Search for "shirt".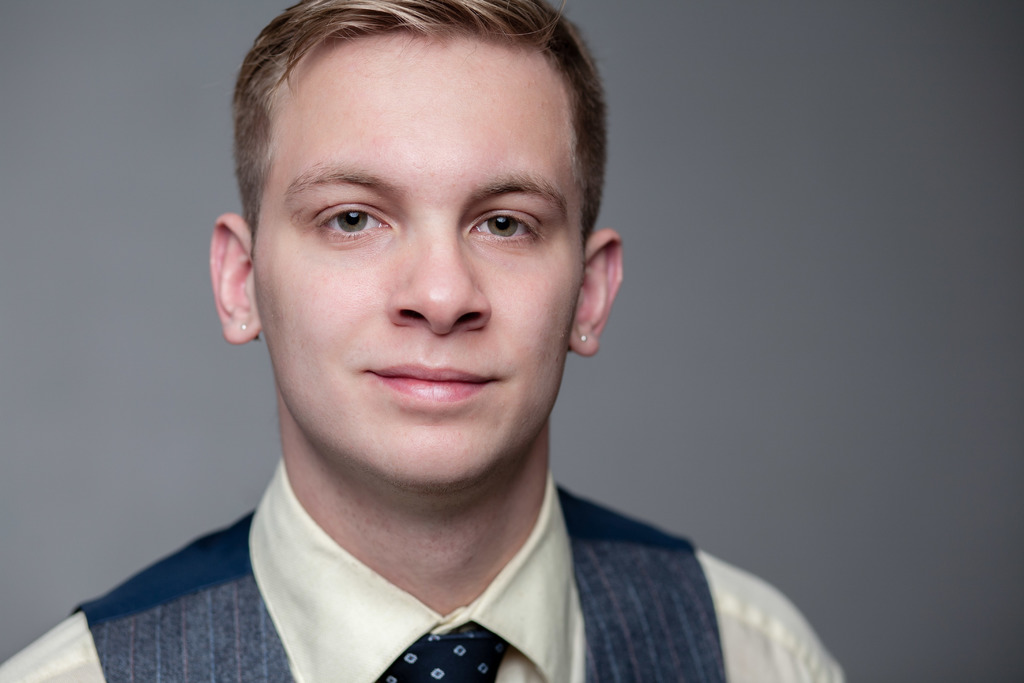
Found at x1=0, y1=464, x2=843, y2=679.
